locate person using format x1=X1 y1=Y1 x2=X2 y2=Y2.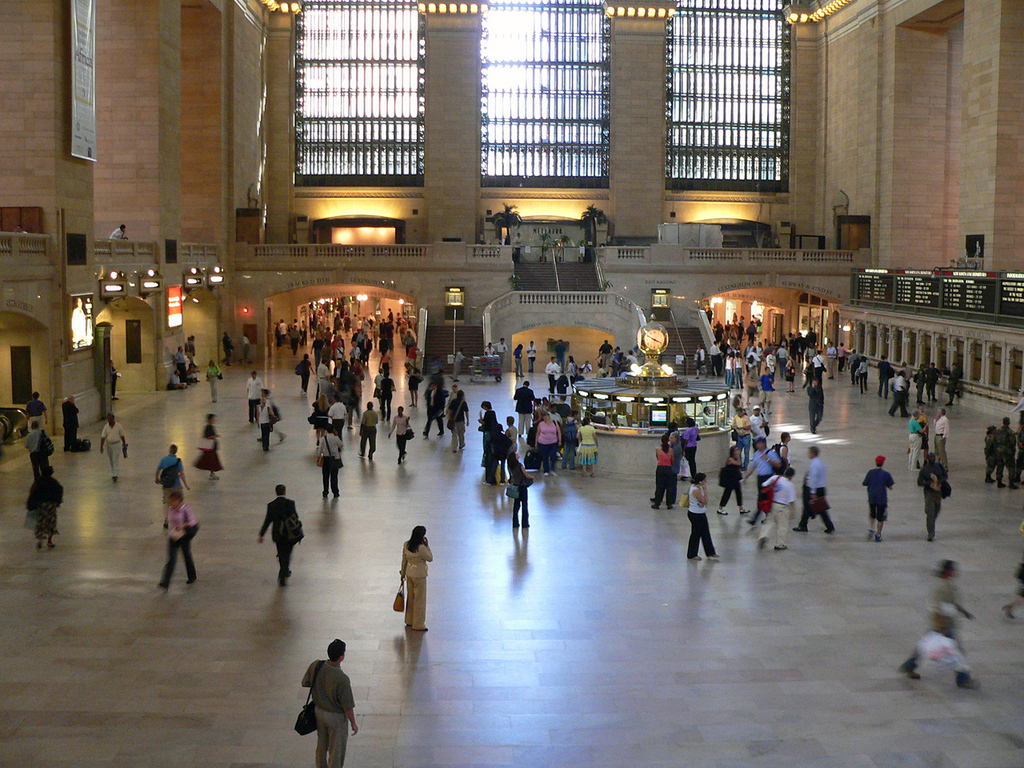
x1=866 y1=451 x2=897 y2=538.
